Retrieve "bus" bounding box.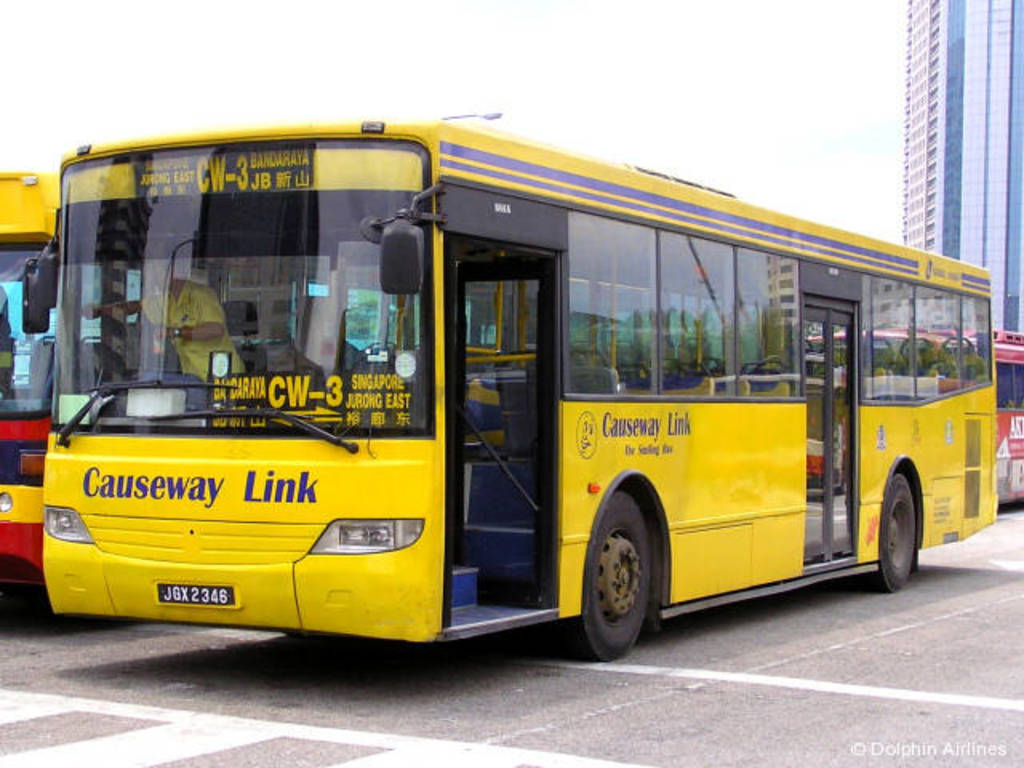
Bounding box: {"x1": 806, "y1": 328, "x2": 1022, "y2": 504}.
